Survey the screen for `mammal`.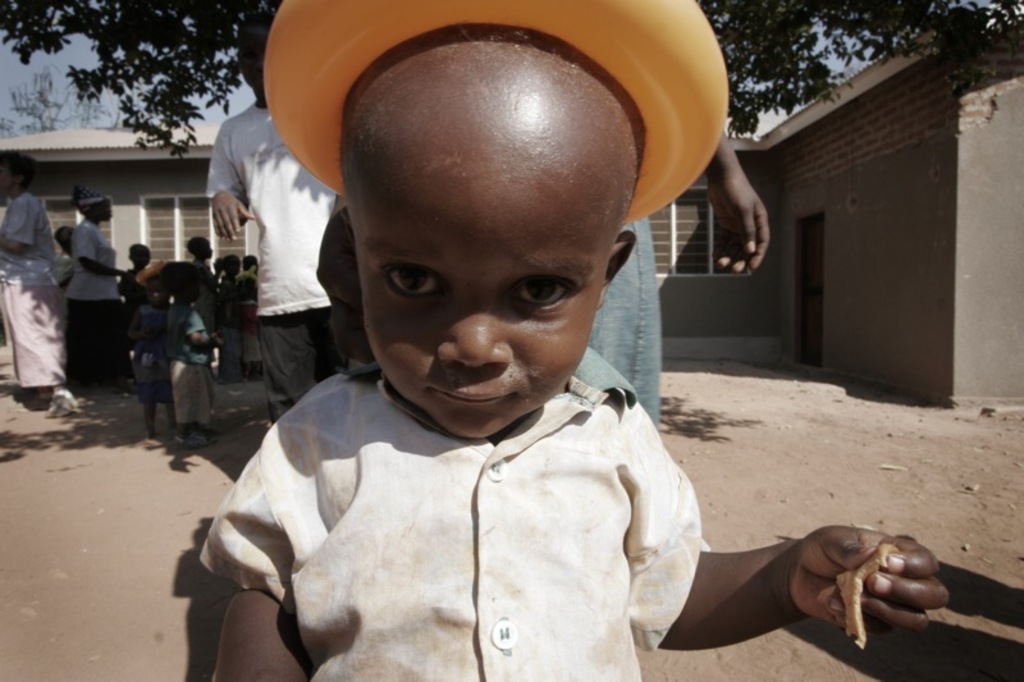
Survey found: <region>116, 242, 156, 311</region>.
